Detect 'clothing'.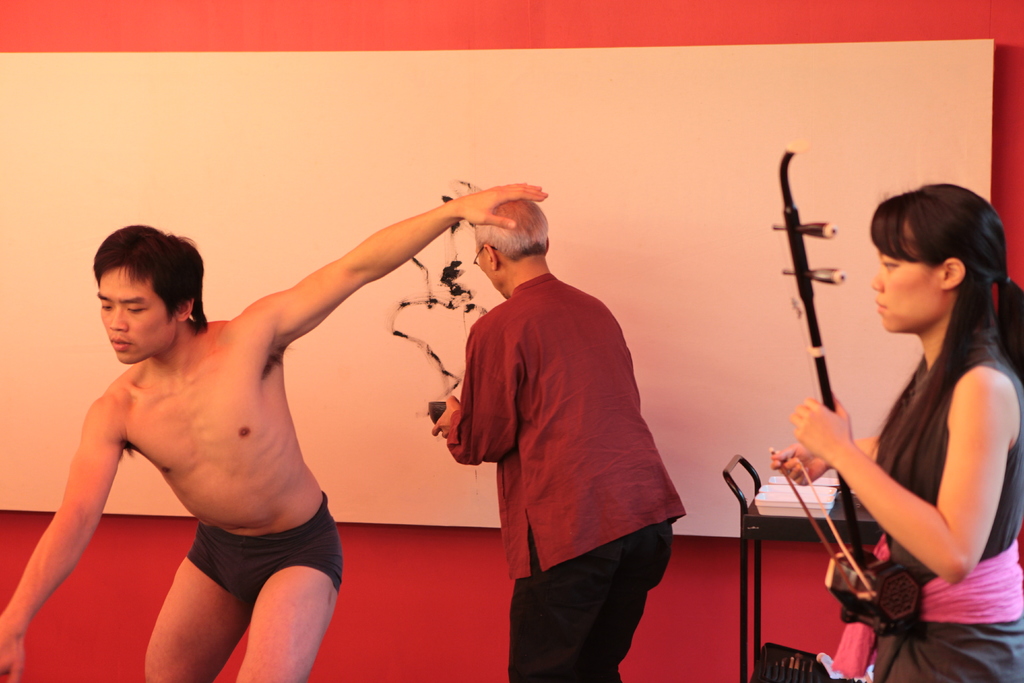
Detected at x1=433 y1=222 x2=689 y2=636.
